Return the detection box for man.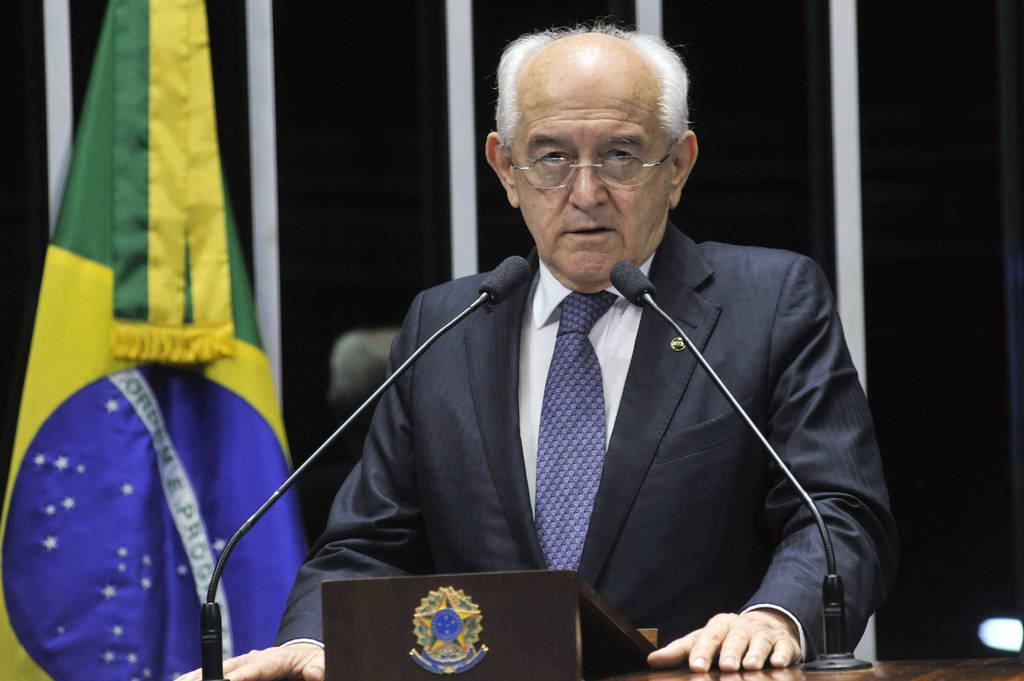
detection(173, 15, 900, 680).
